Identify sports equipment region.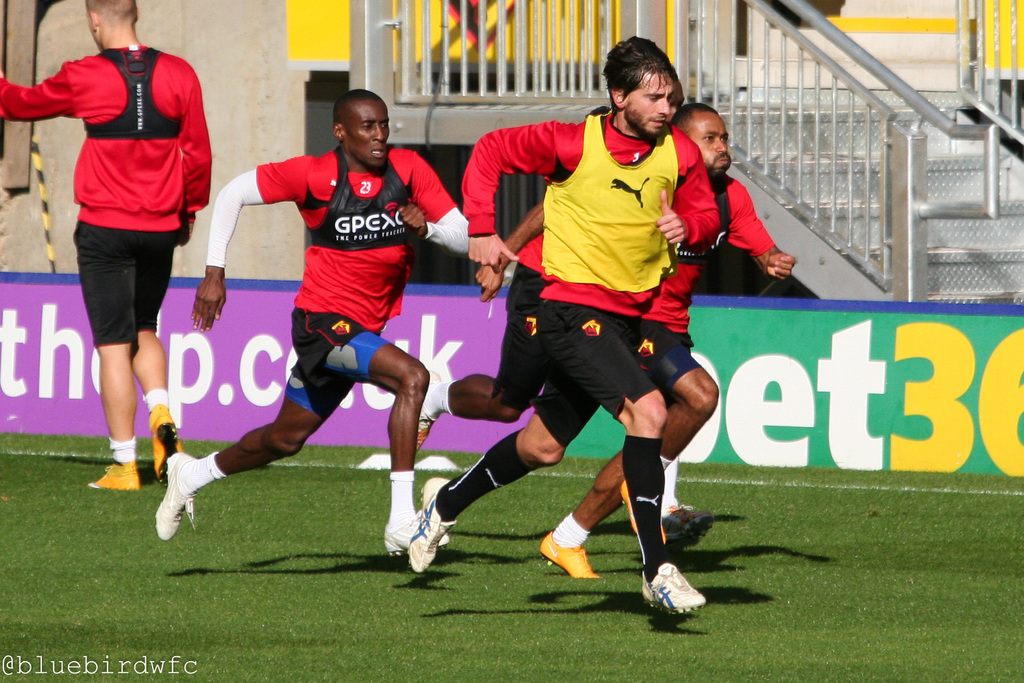
Region: {"x1": 154, "y1": 452, "x2": 196, "y2": 544}.
